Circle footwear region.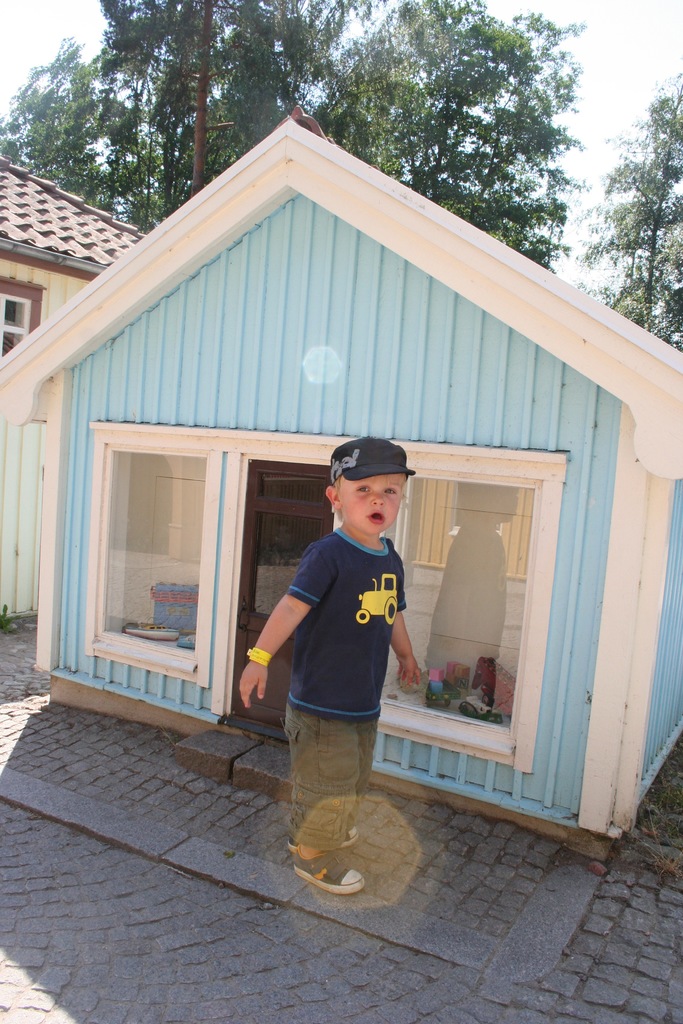
Region: [left=292, top=847, right=370, bottom=893].
